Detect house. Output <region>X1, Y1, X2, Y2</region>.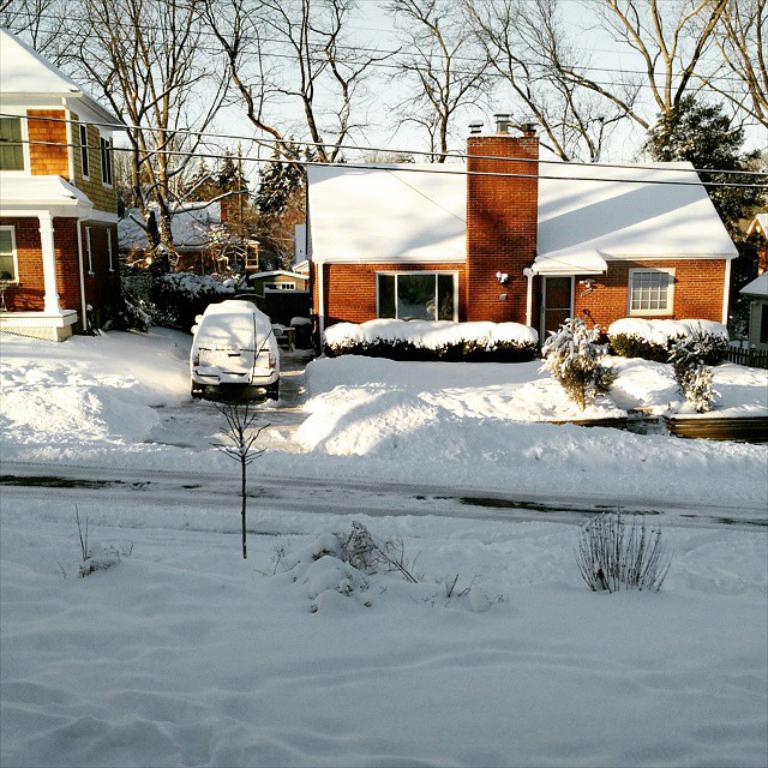
<region>0, 26, 136, 342</region>.
